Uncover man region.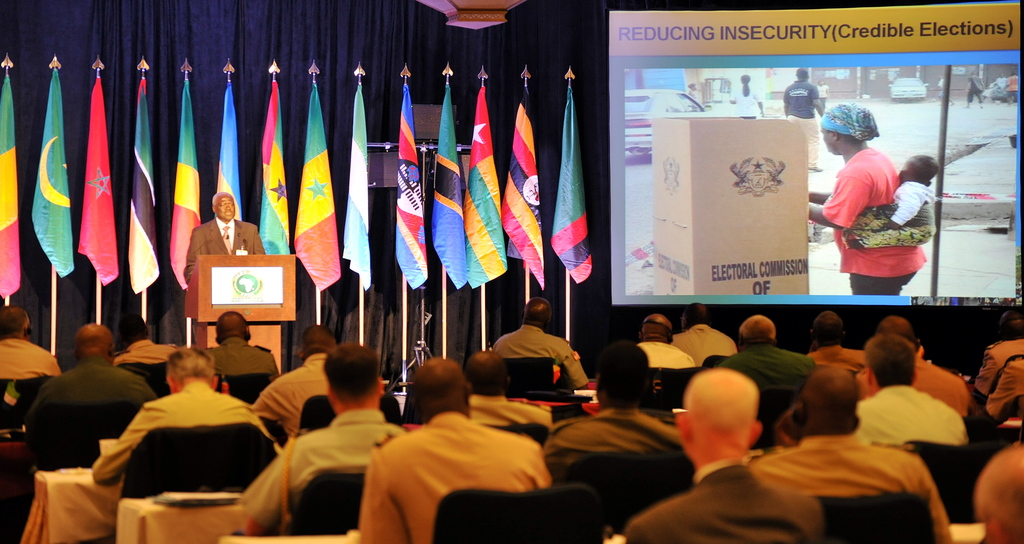
Uncovered: {"x1": 358, "y1": 353, "x2": 557, "y2": 543}.
